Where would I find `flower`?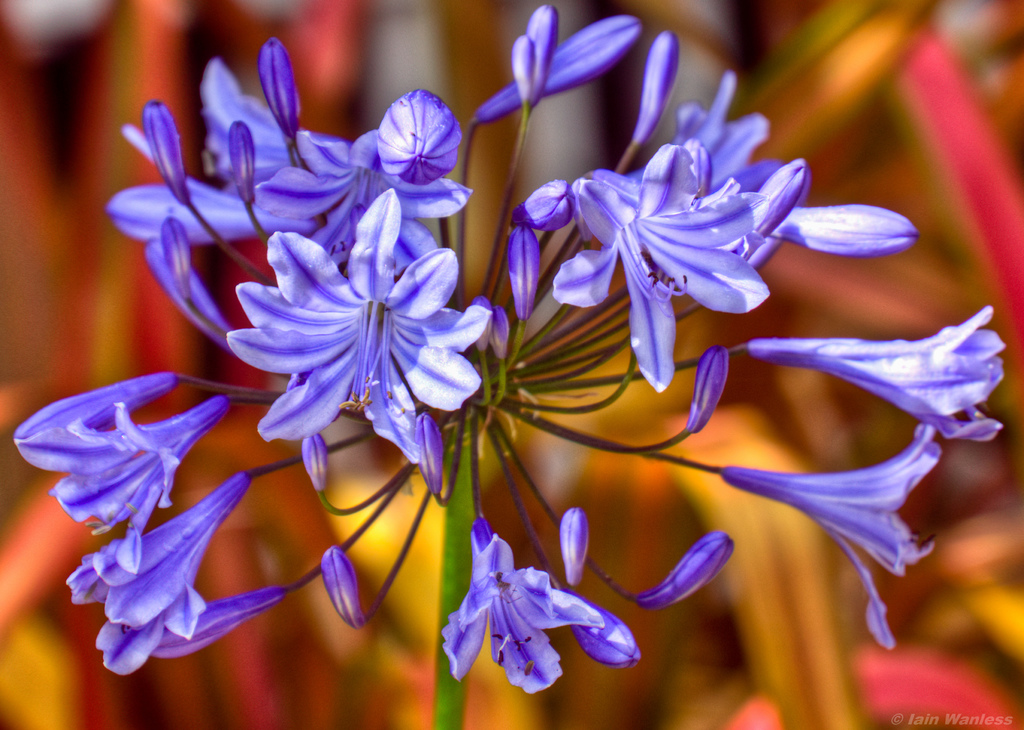
At left=481, top=13, right=640, bottom=132.
